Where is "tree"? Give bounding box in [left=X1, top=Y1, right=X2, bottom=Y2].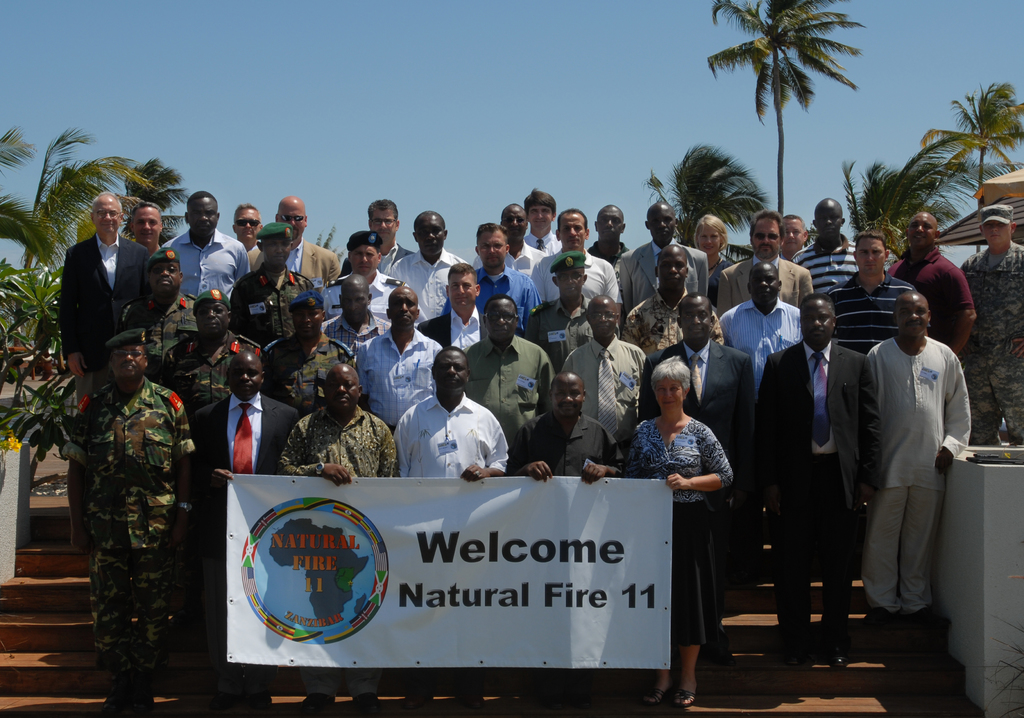
[left=314, top=226, right=348, bottom=260].
